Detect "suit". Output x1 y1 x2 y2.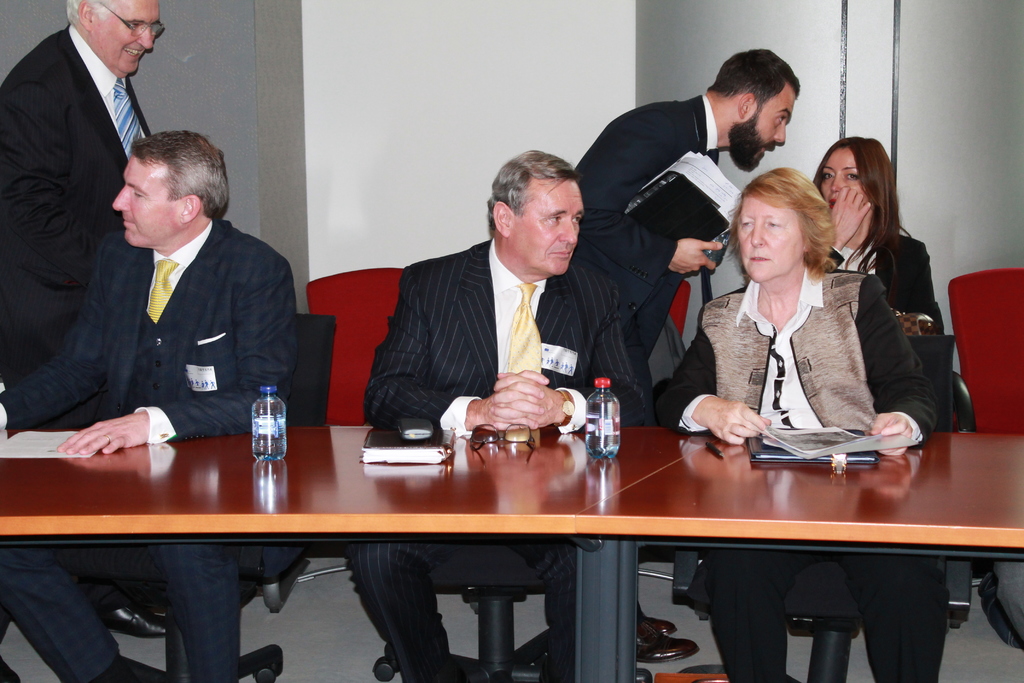
833 236 951 331.
